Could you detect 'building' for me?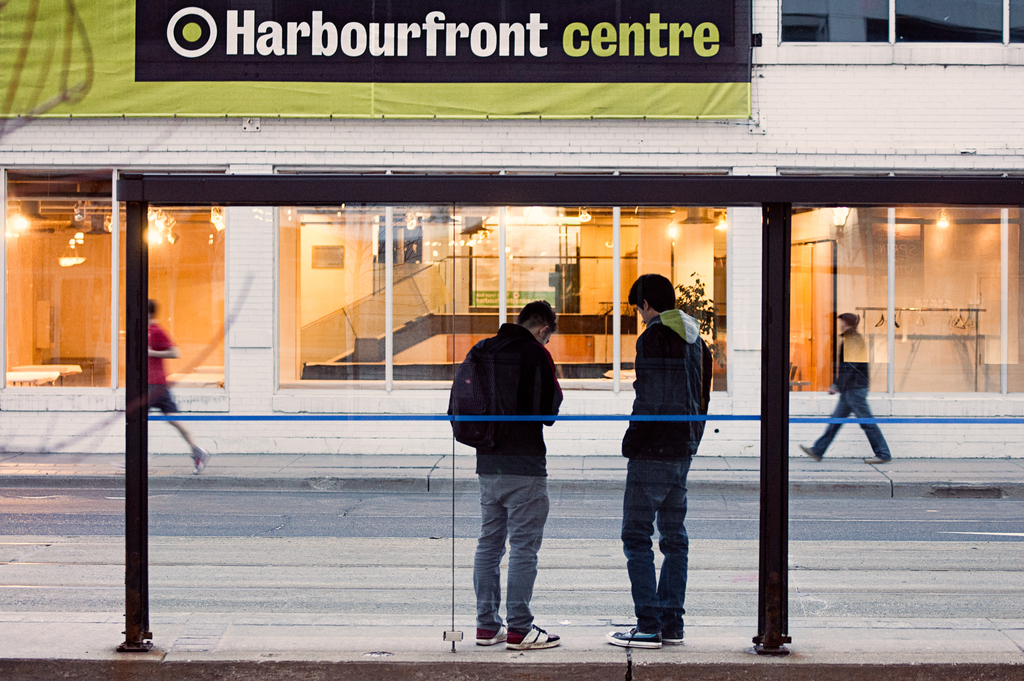
Detection result: rect(0, 0, 1023, 680).
